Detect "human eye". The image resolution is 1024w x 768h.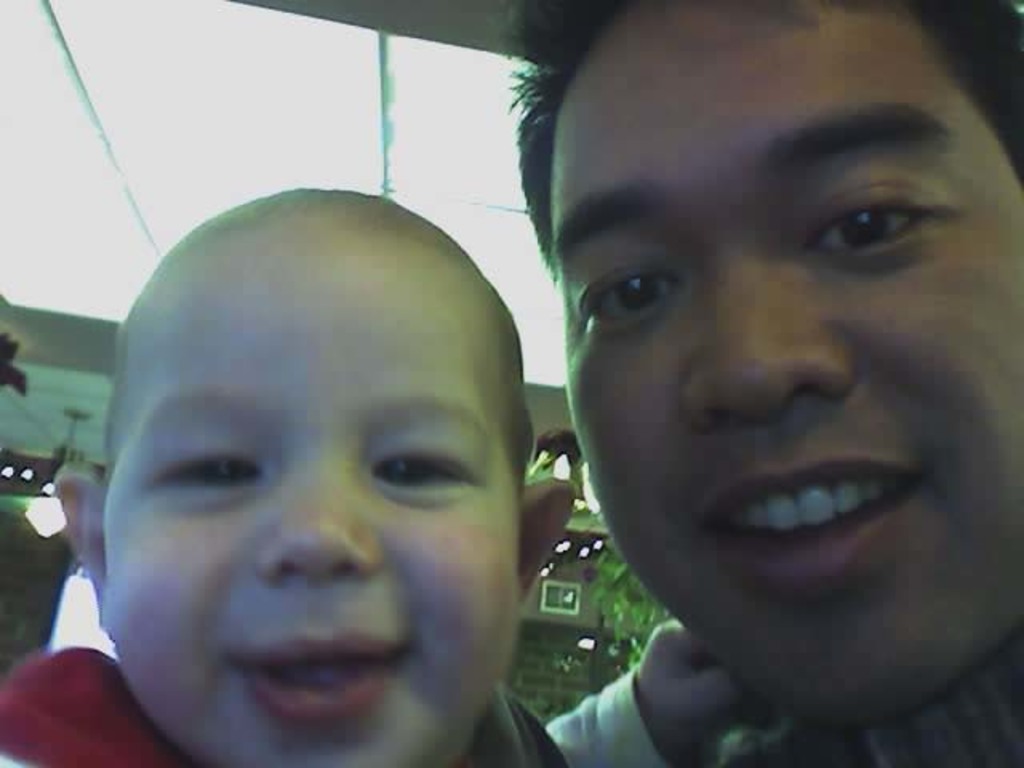
region(142, 429, 259, 512).
